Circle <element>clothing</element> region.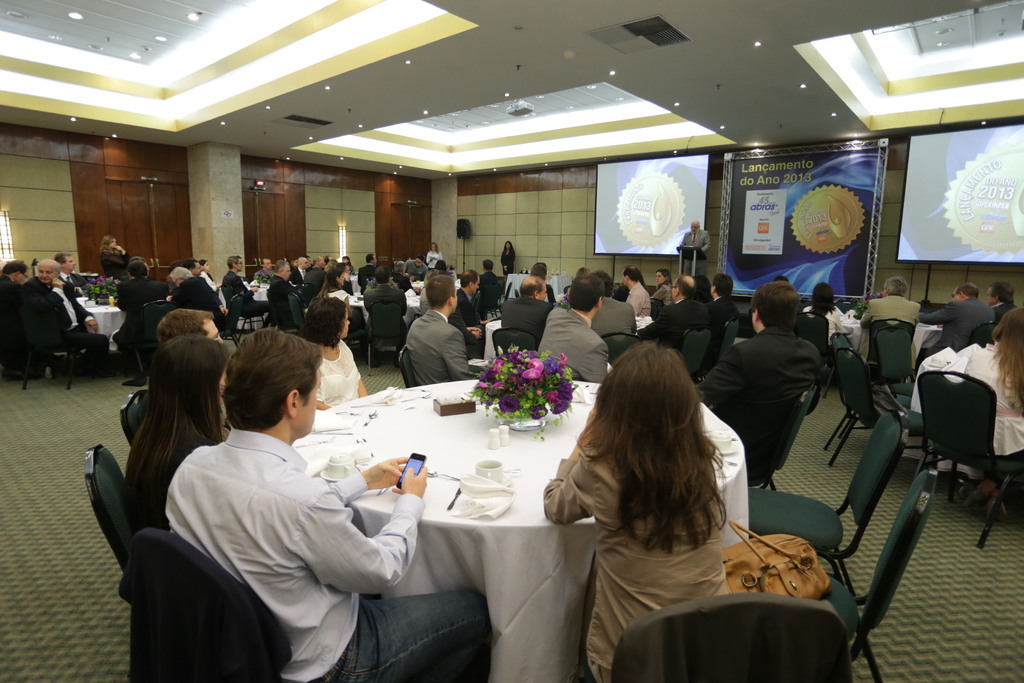
Region: (x1=364, y1=286, x2=406, y2=342).
